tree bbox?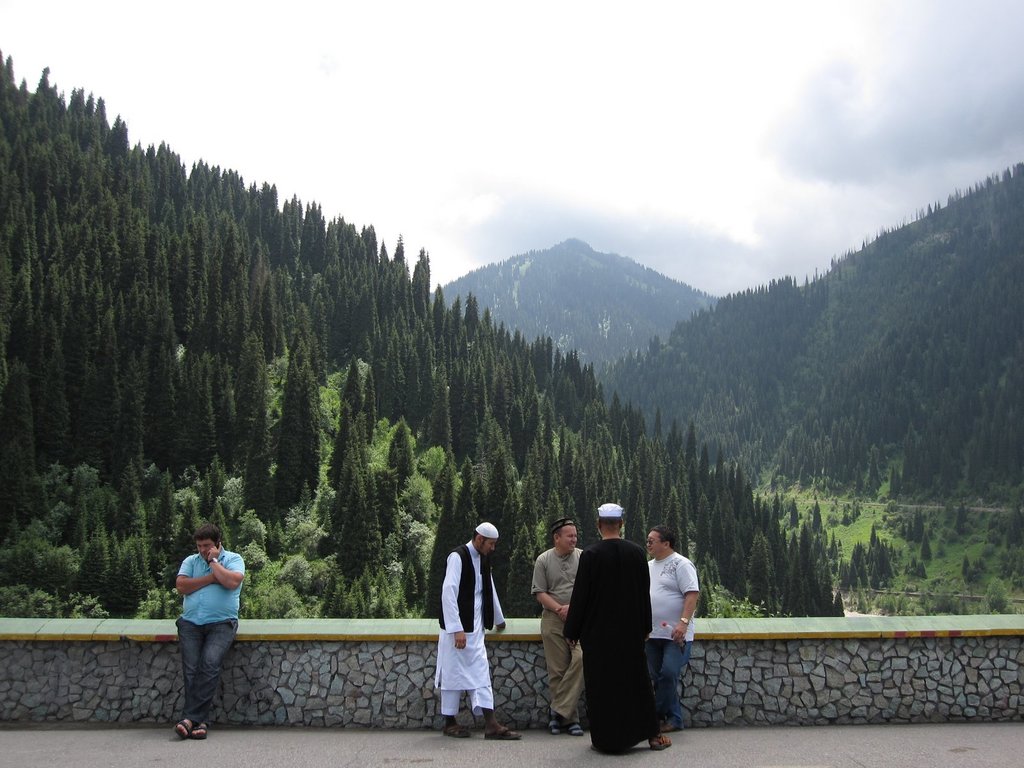
left=931, top=583, right=959, bottom=614
